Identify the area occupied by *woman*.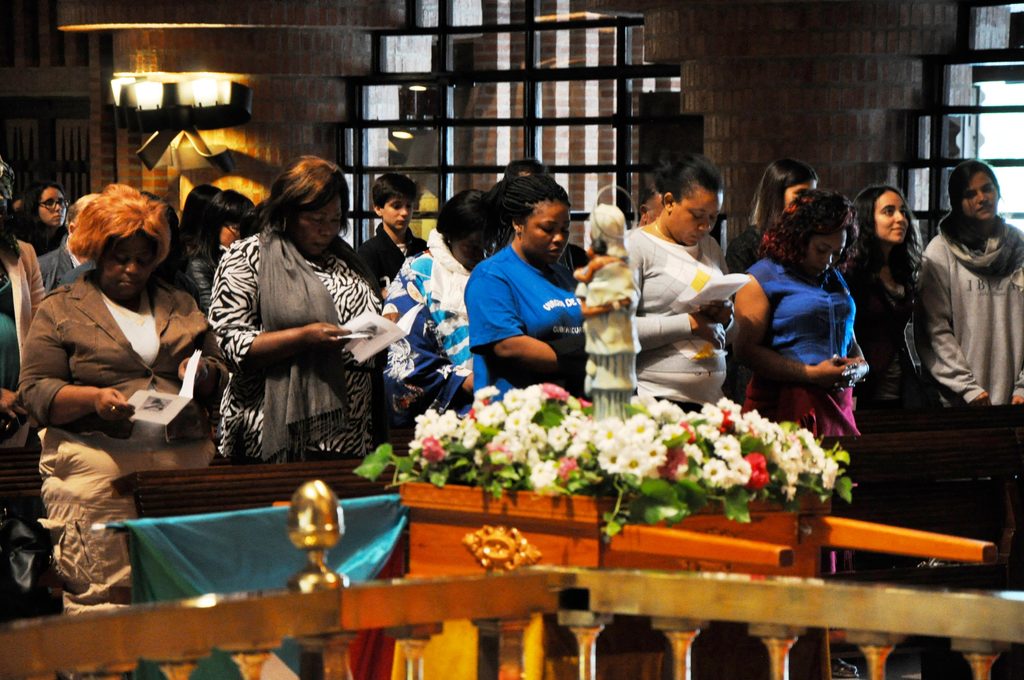
Area: 725, 158, 814, 277.
